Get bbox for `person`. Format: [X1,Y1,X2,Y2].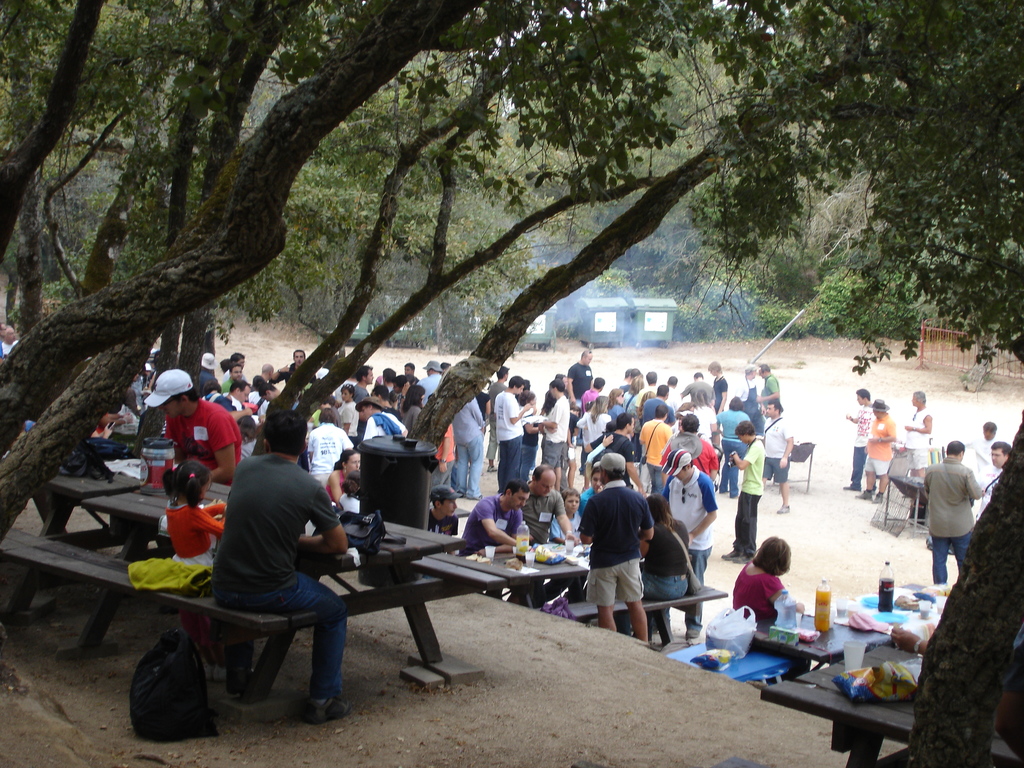
[145,366,243,481].
